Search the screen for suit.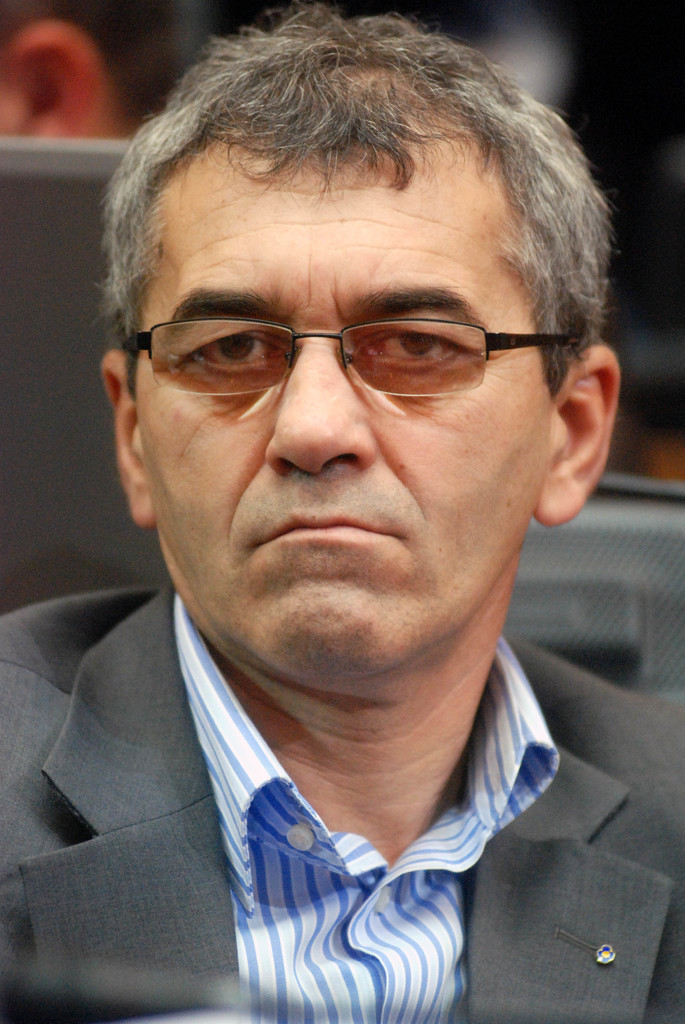
Found at 12:326:652:1005.
